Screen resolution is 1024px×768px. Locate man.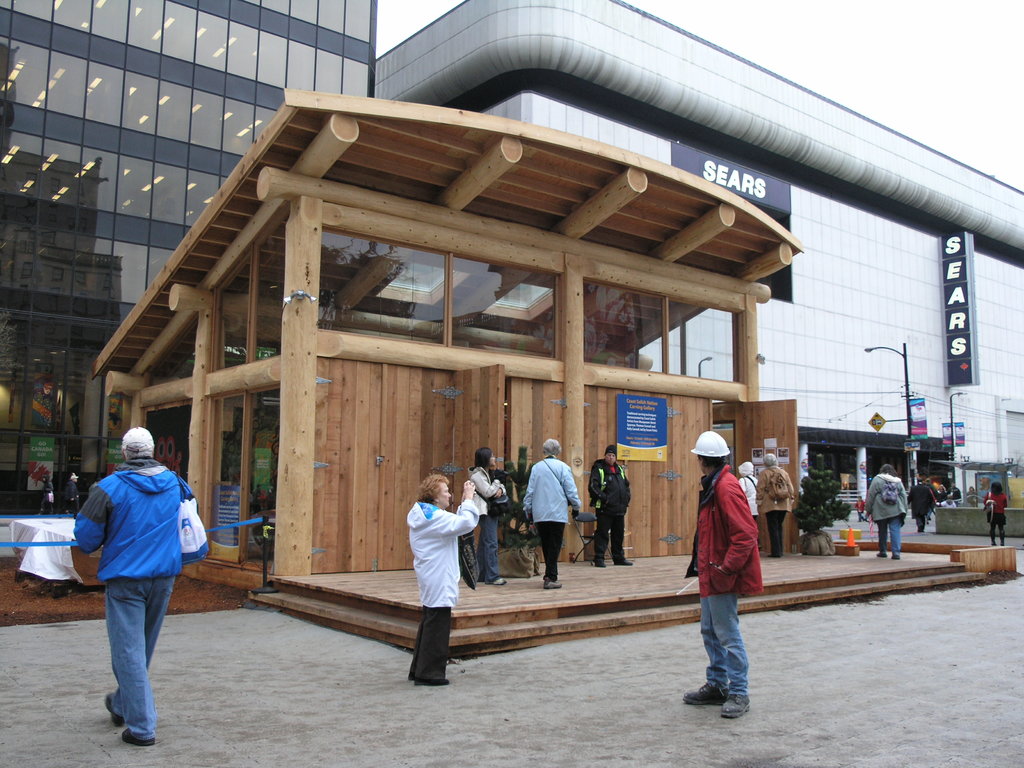
[749, 450, 801, 569].
